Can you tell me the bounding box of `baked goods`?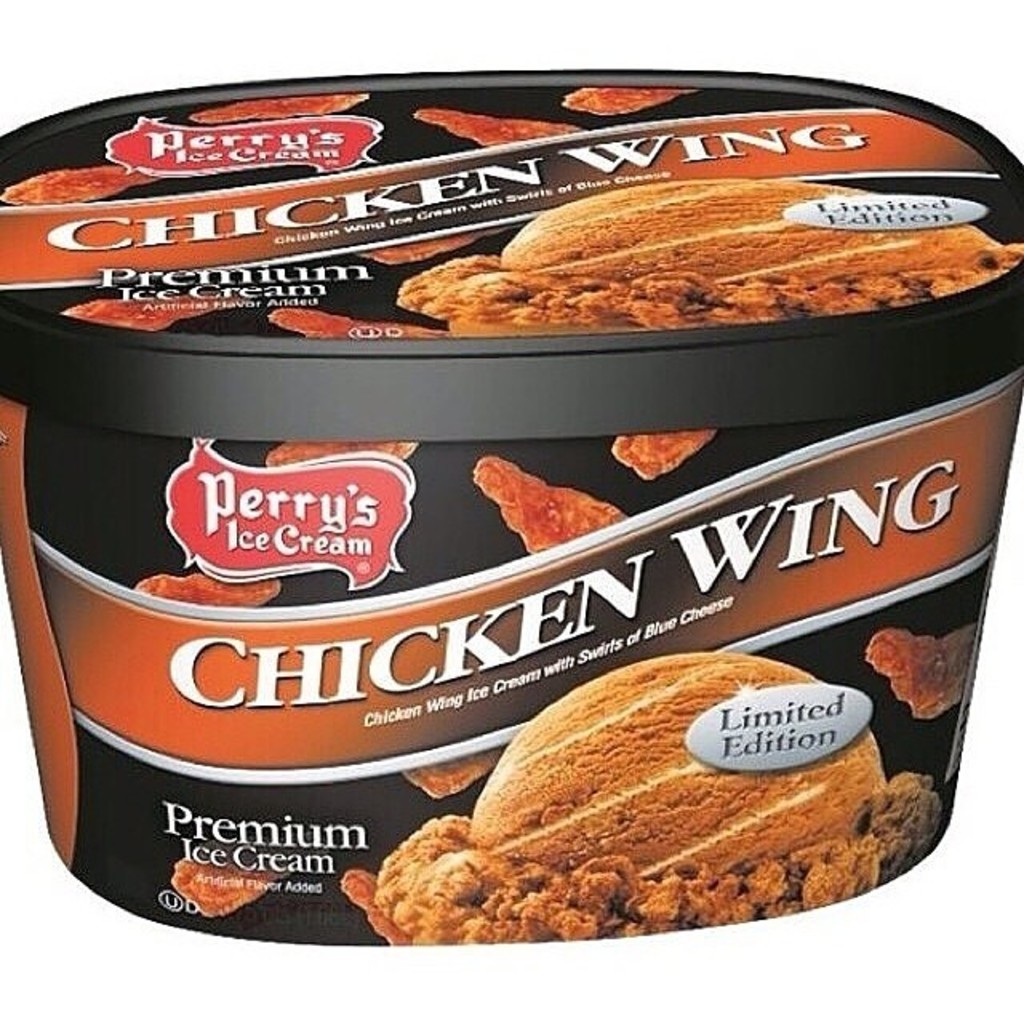
detection(58, 280, 251, 338).
